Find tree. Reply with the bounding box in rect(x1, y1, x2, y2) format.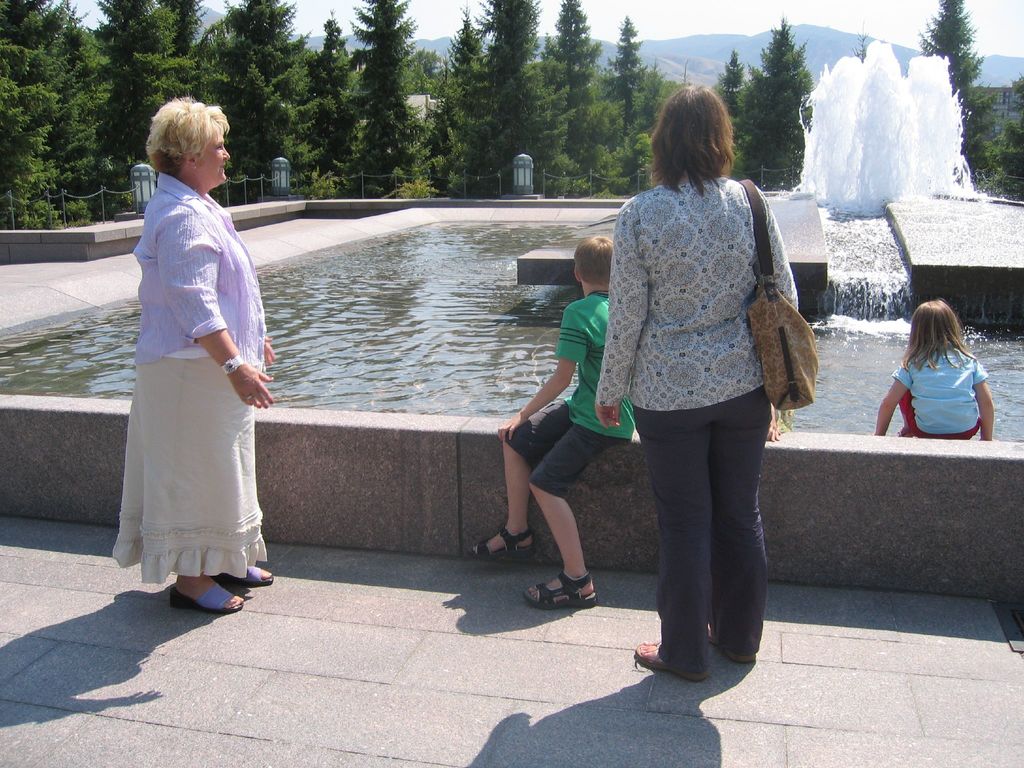
rect(711, 33, 829, 188).
